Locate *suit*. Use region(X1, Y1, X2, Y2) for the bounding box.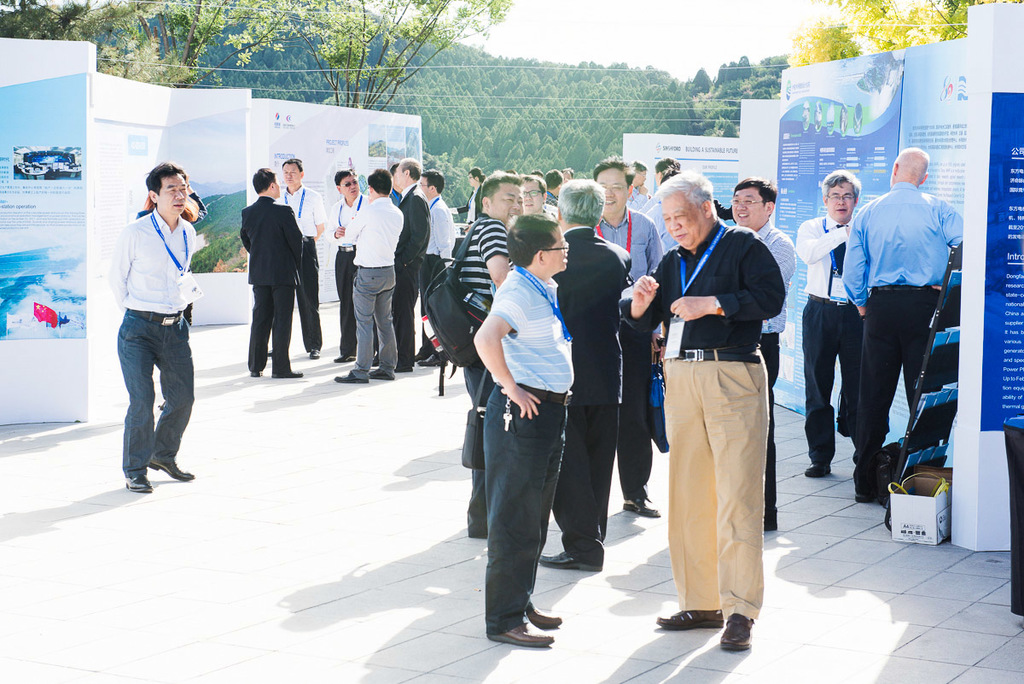
region(552, 228, 631, 570).
